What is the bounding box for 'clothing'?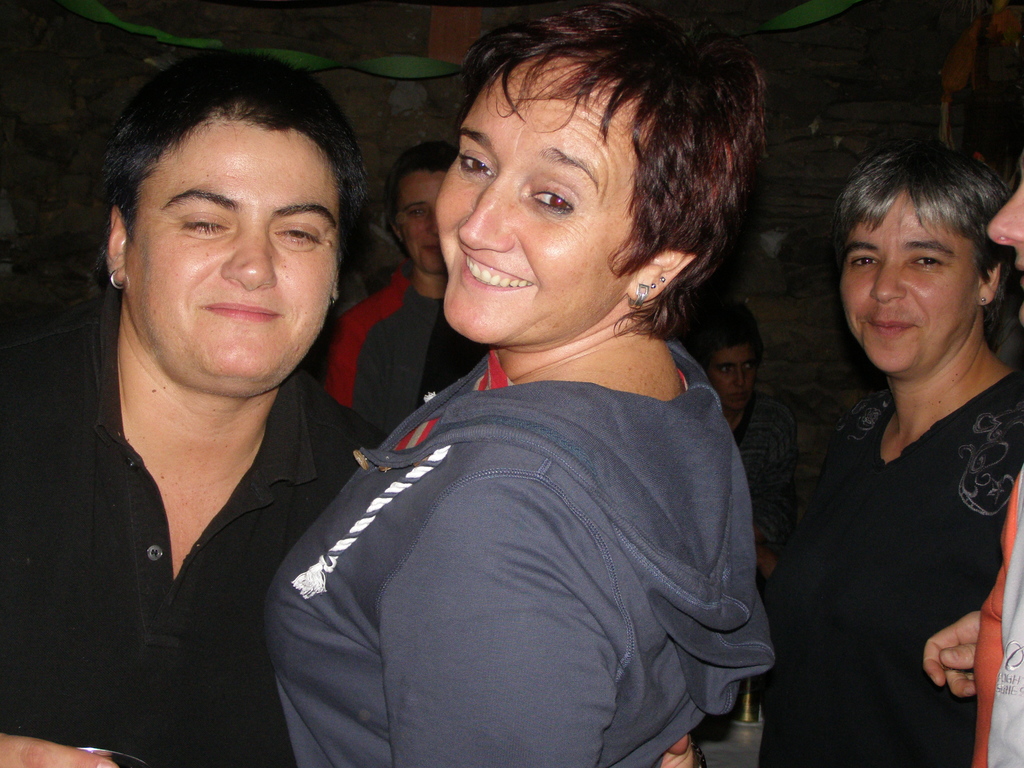
<bbox>0, 273, 382, 767</bbox>.
